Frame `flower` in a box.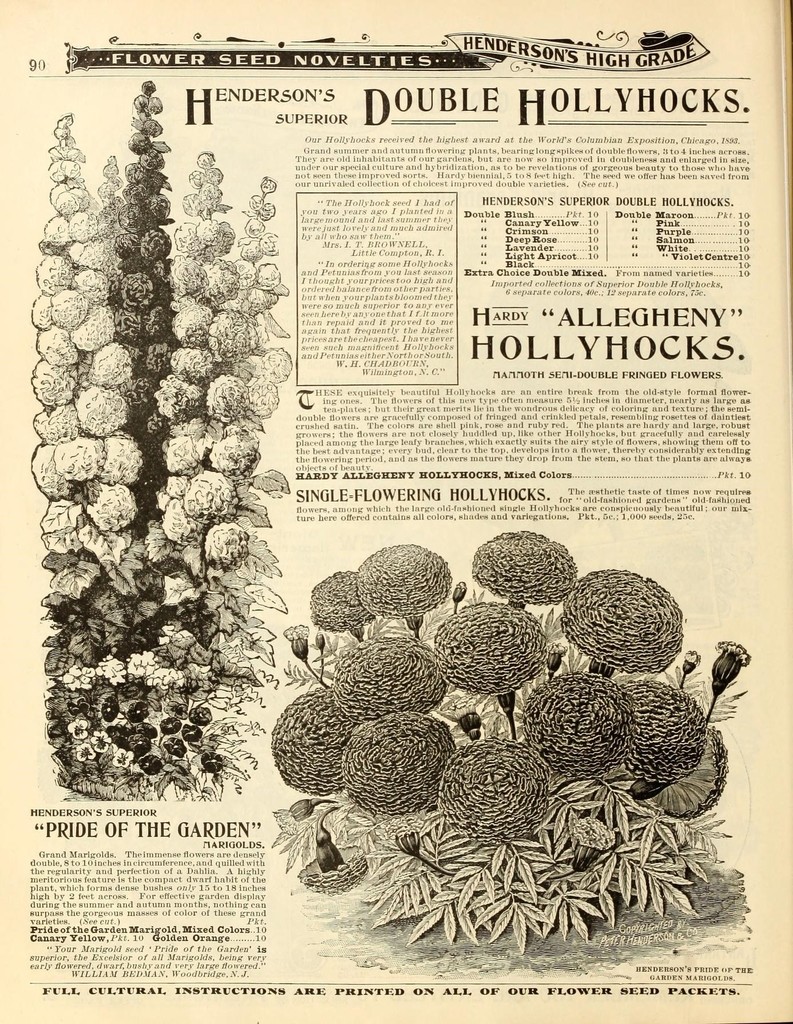
464, 524, 576, 604.
